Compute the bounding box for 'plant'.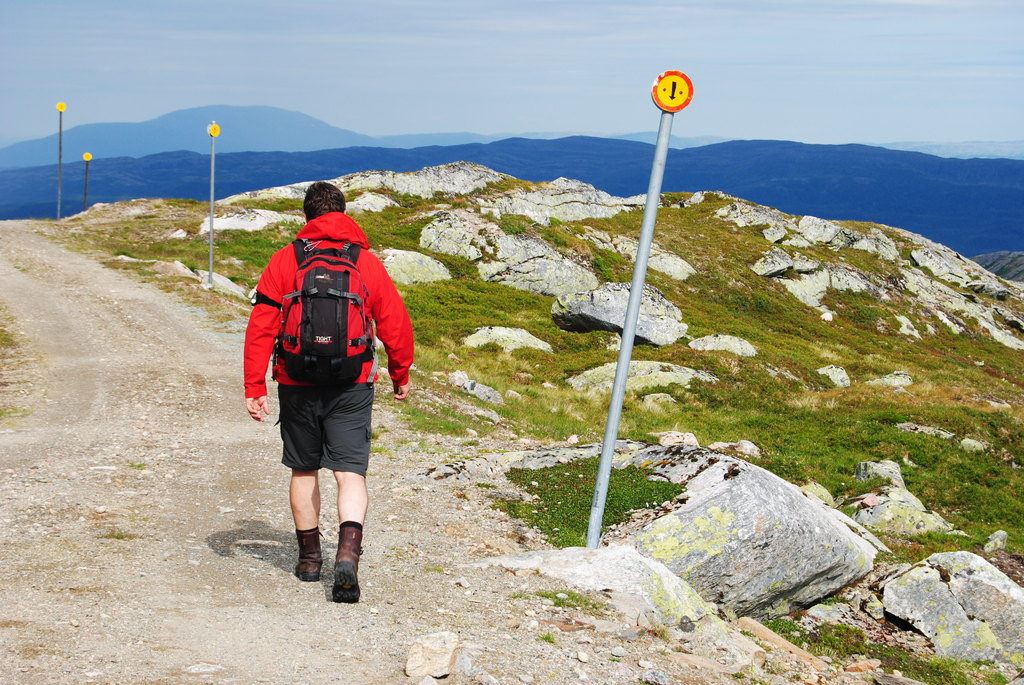
{"x1": 1, "y1": 403, "x2": 19, "y2": 418}.
